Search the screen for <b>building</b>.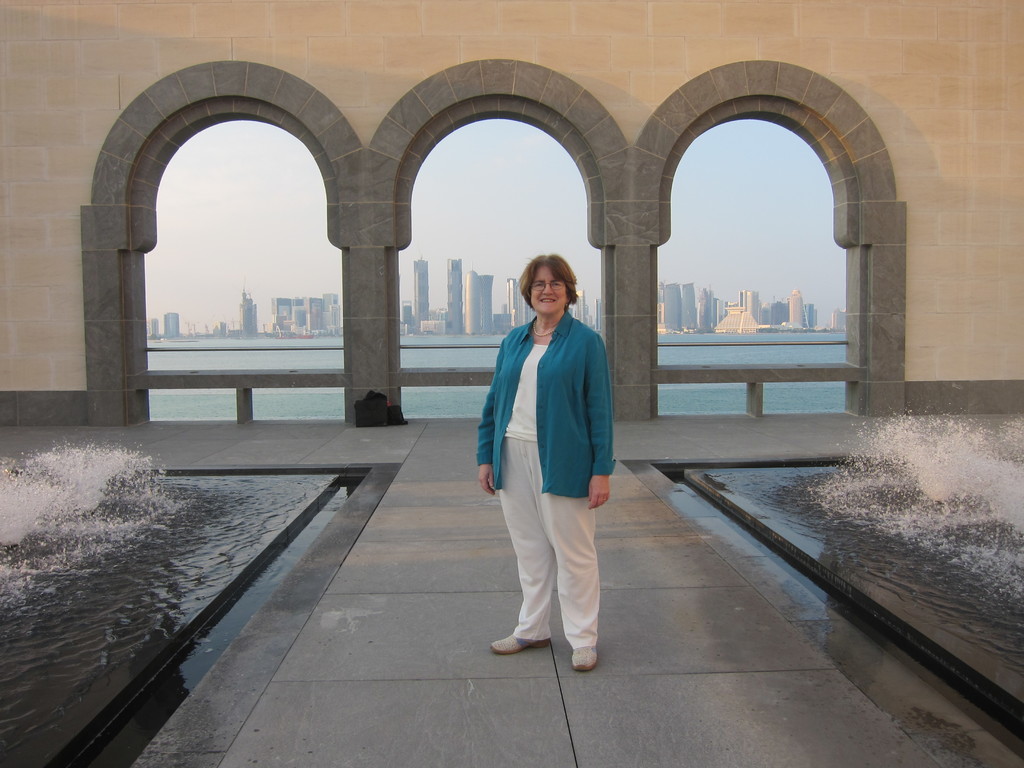
Found at bbox=[412, 257, 431, 331].
